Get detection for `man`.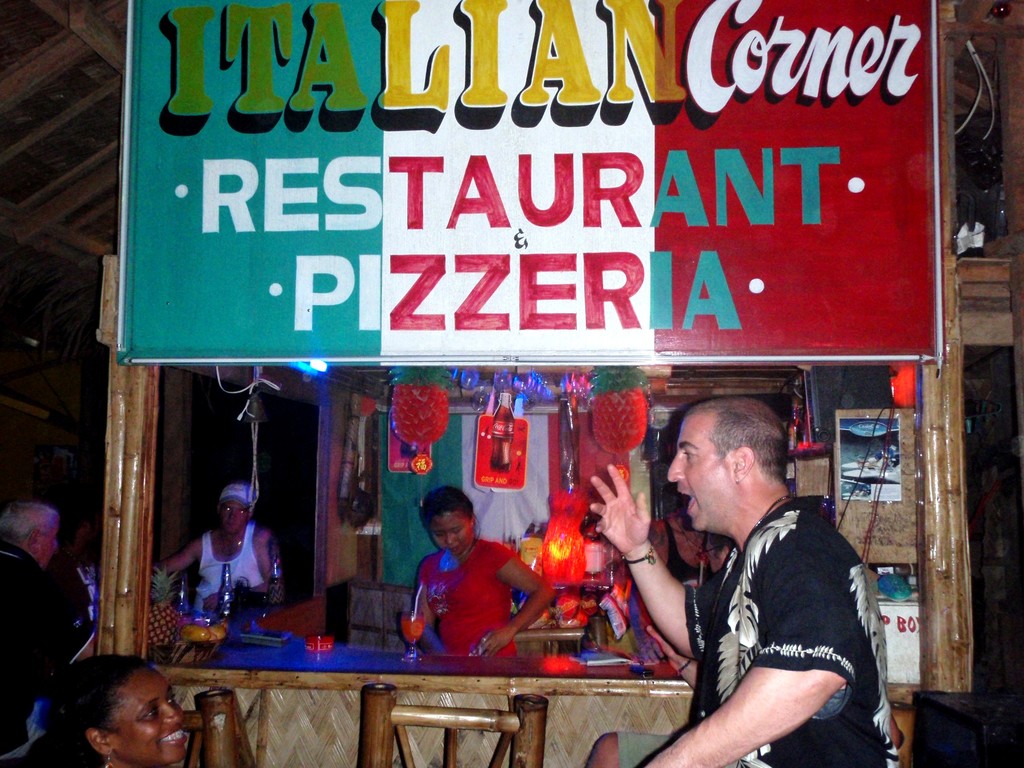
Detection: pyautogui.locateOnScreen(0, 496, 96, 760).
